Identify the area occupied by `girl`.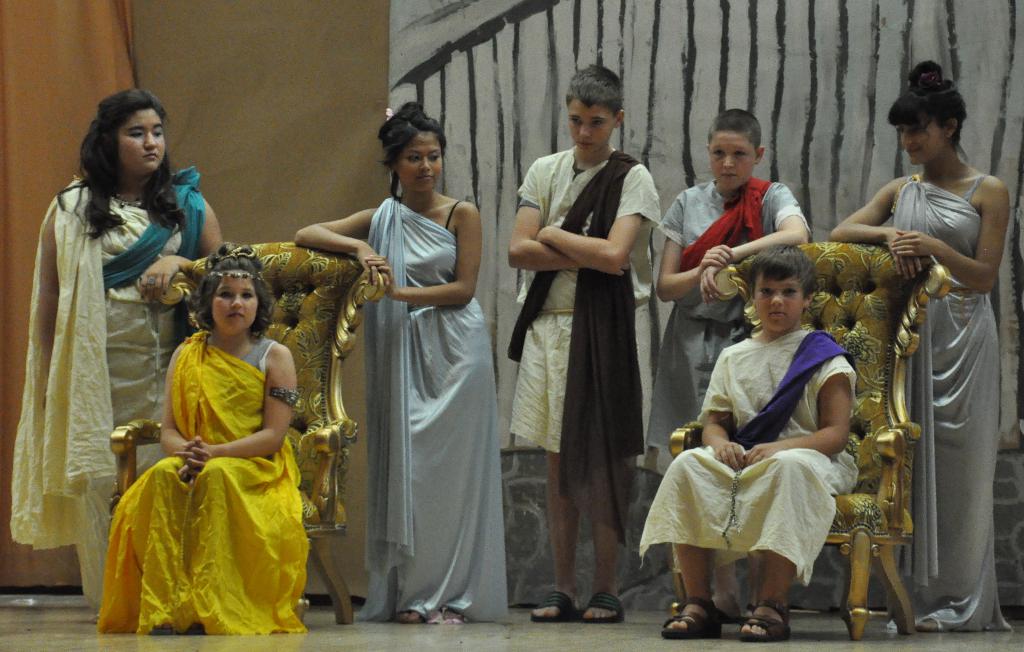
Area: (294, 100, 507, 625).
